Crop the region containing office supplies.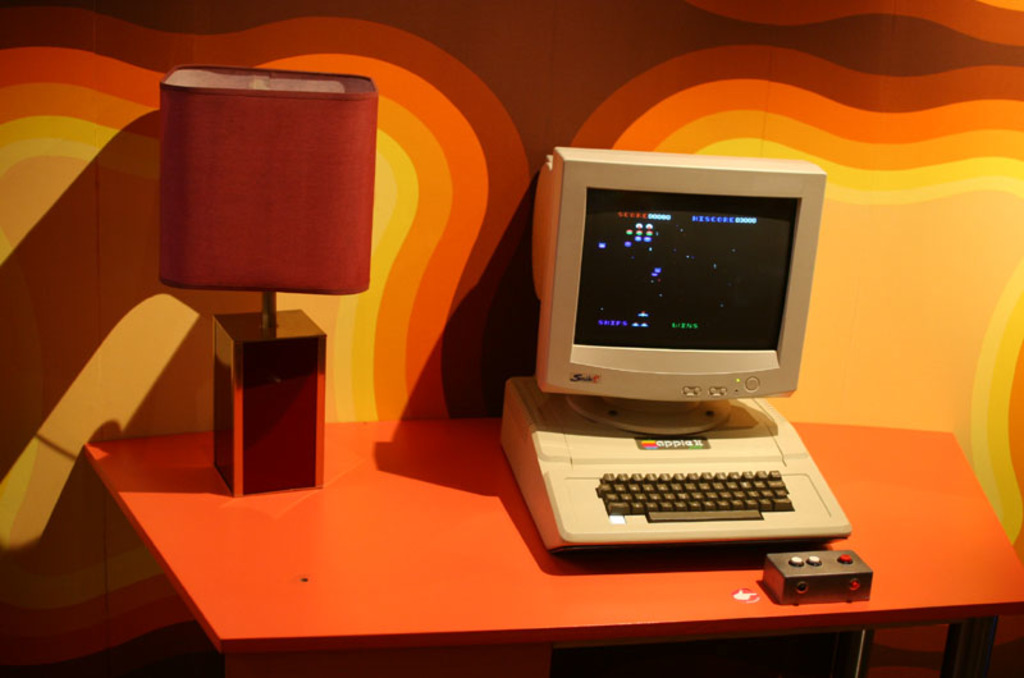
Crop region: (157,60,379,490).
